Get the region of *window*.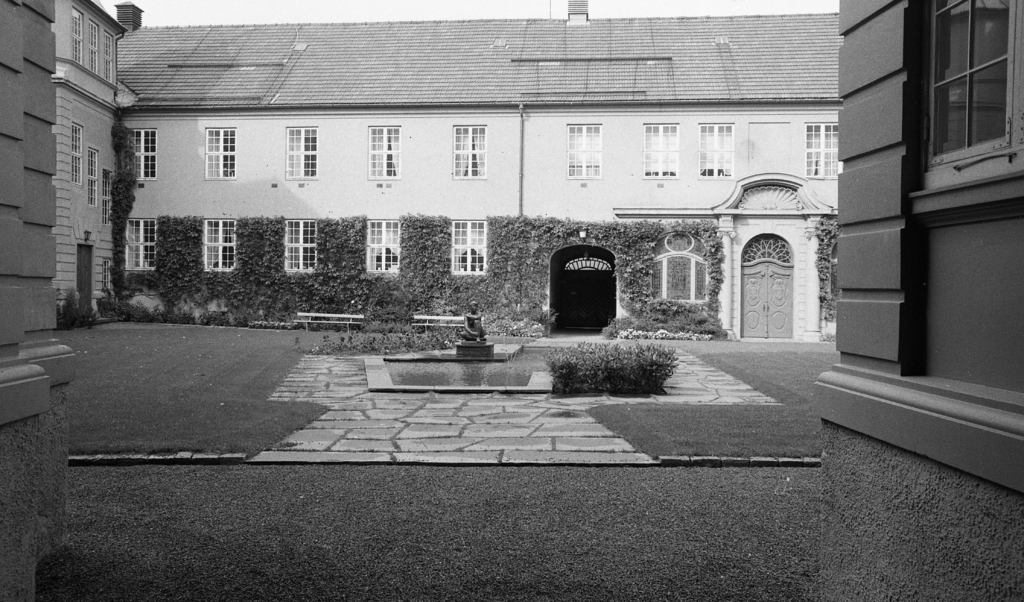
box=[451, 122, 486, 179].
